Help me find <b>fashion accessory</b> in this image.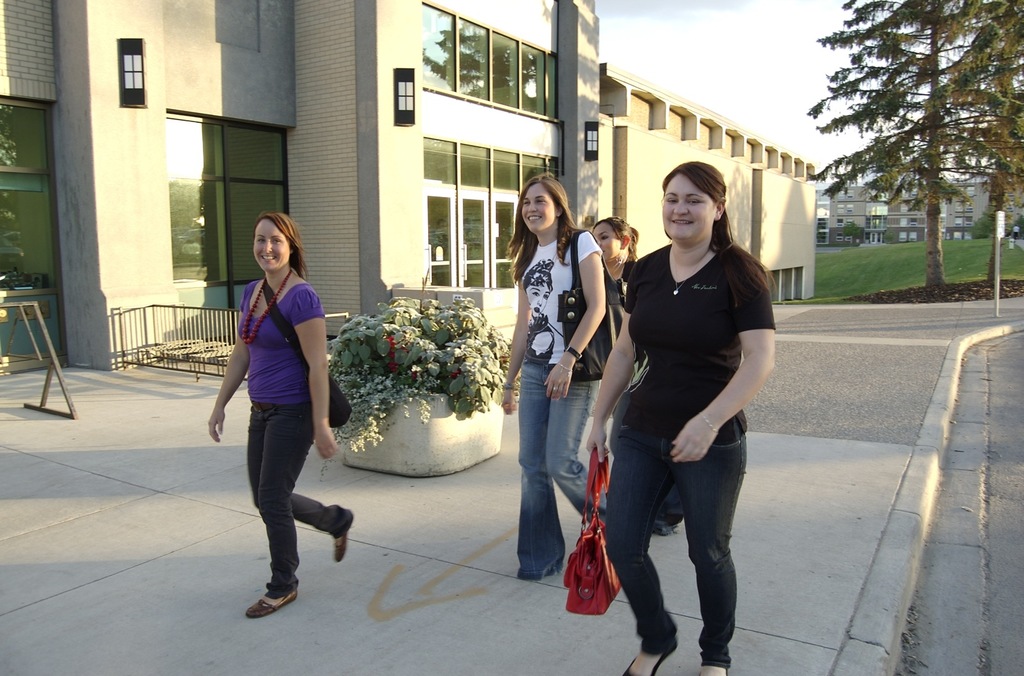
Found it: region(557, 229, 622, 382).
